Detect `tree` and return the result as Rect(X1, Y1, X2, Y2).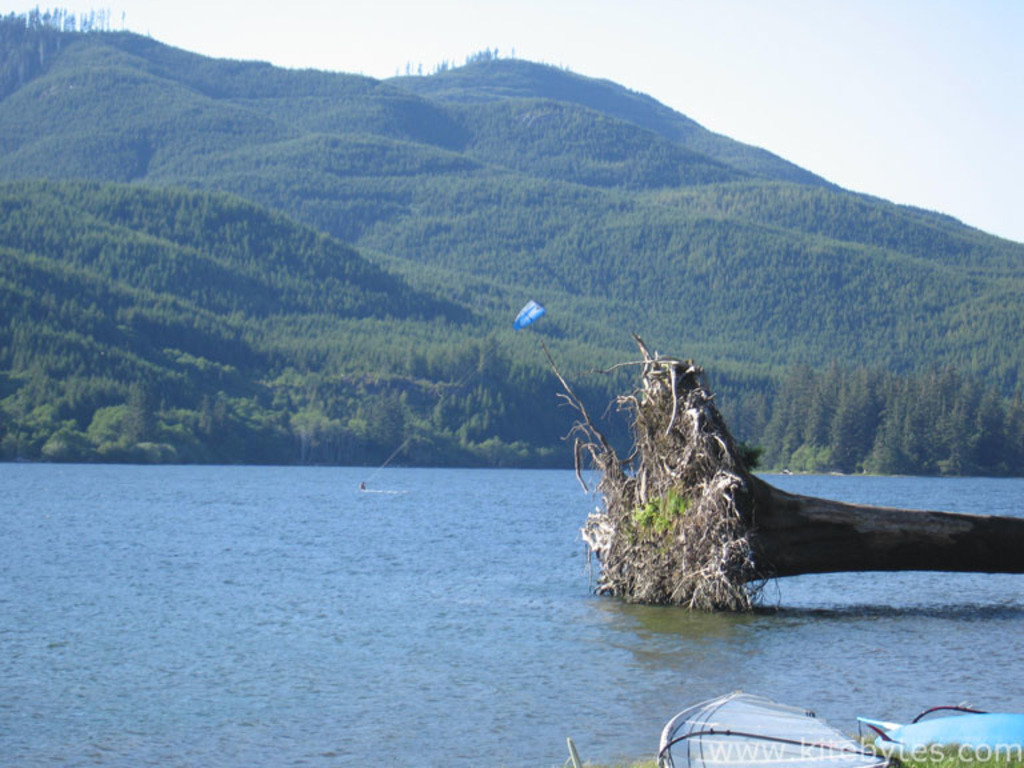
Rect(395, 64, 403, 77).
